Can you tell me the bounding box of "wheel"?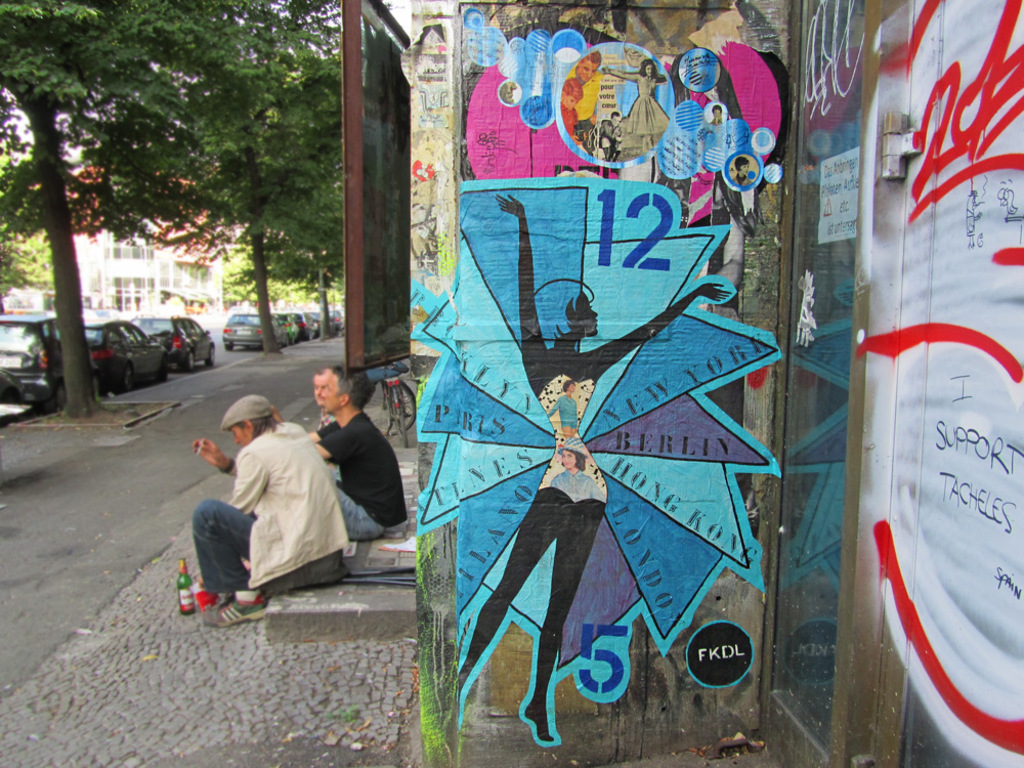
<box>114,370,146,396</box>.
